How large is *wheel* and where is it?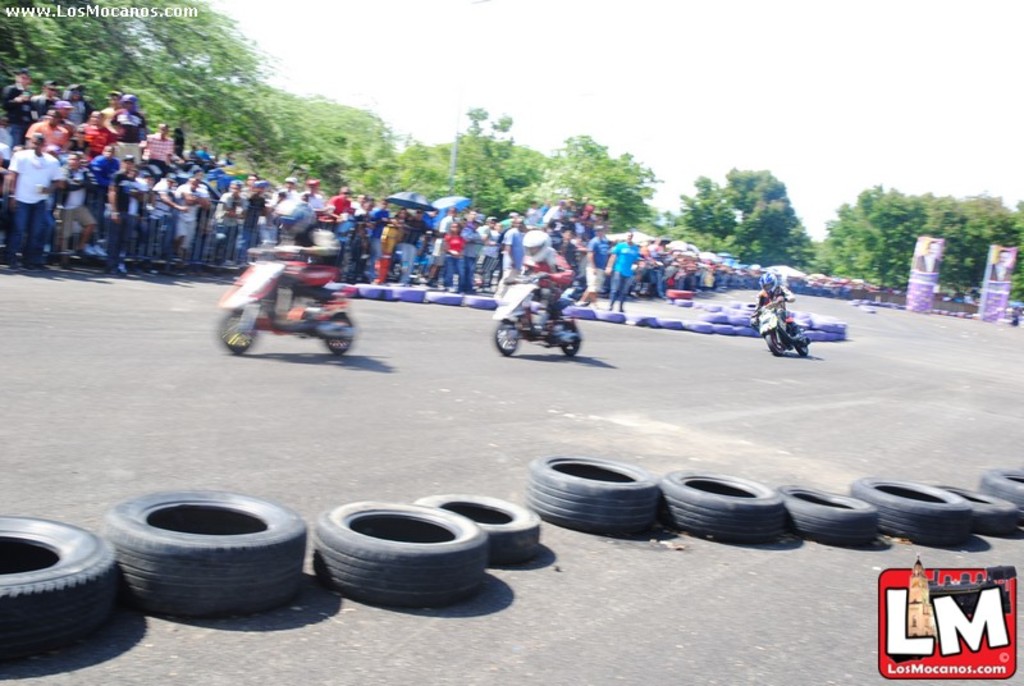
Bounding box: detection(393, 285, 425, 301).
